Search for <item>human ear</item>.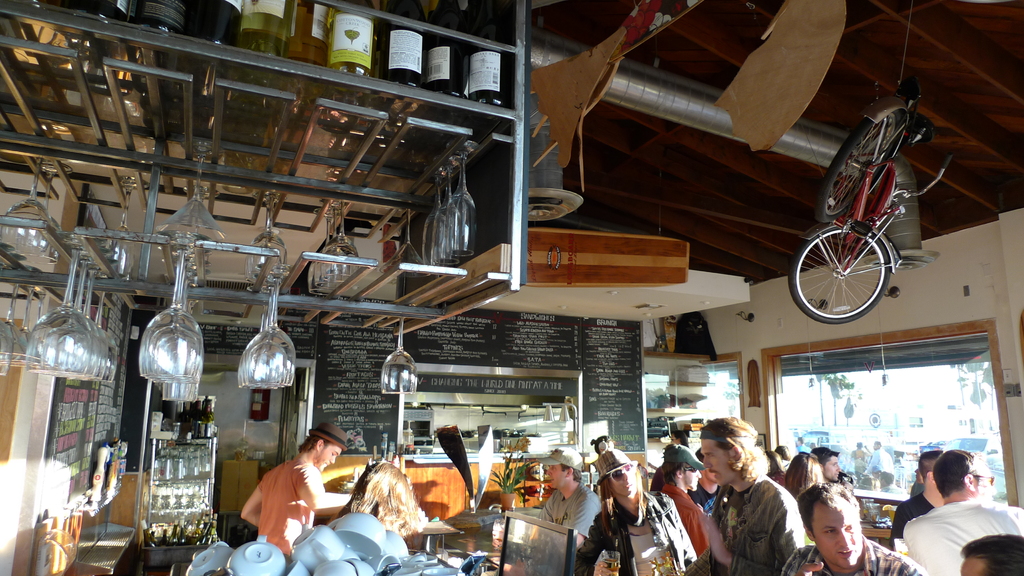
Found at box(565, 467, 573, 479).
